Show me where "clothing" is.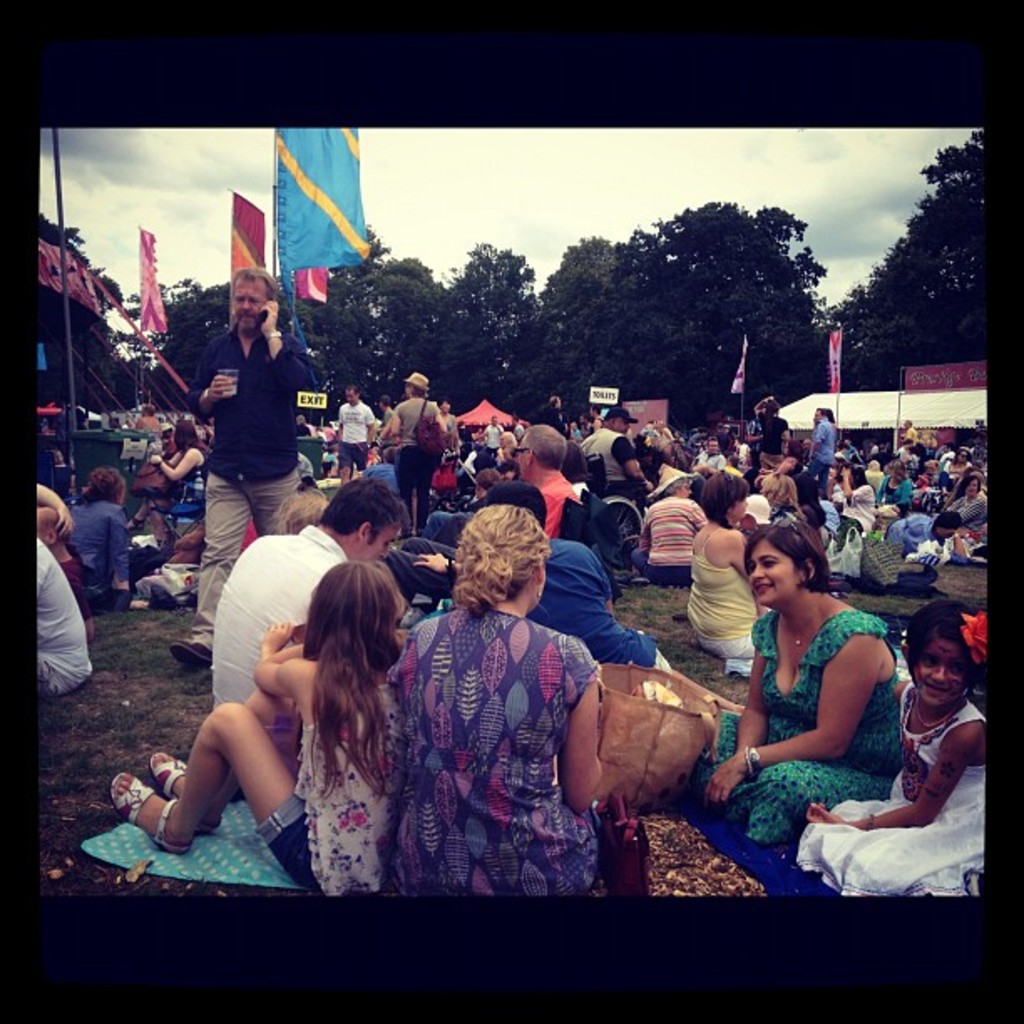
"clothing" is at (x1=808, y1=467, x2=830, y2=494).
